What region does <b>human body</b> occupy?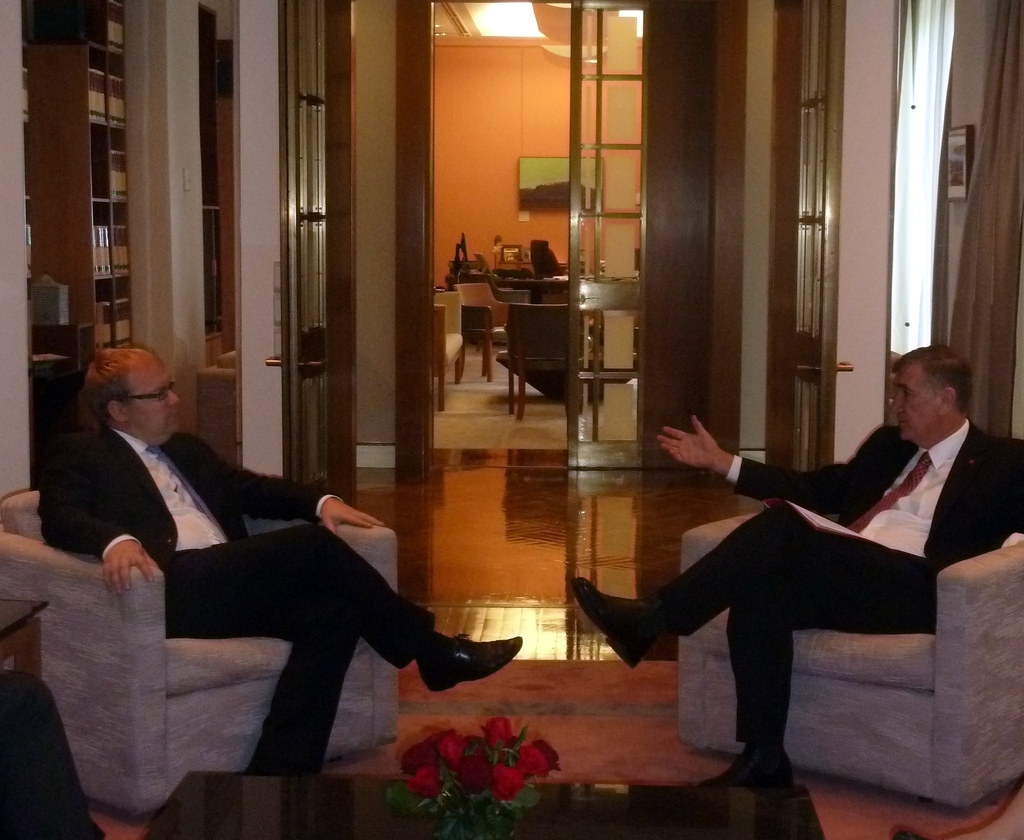
left=36, top=421, right=524, bottom=780.
